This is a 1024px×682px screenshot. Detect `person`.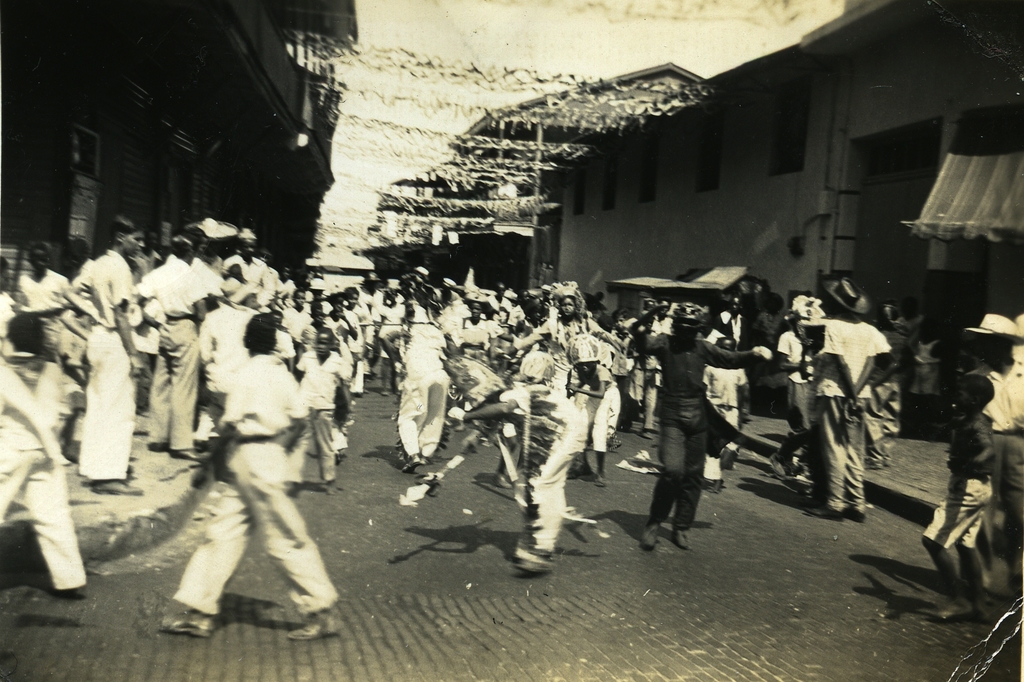
crop(345, 290, 372, 398).
